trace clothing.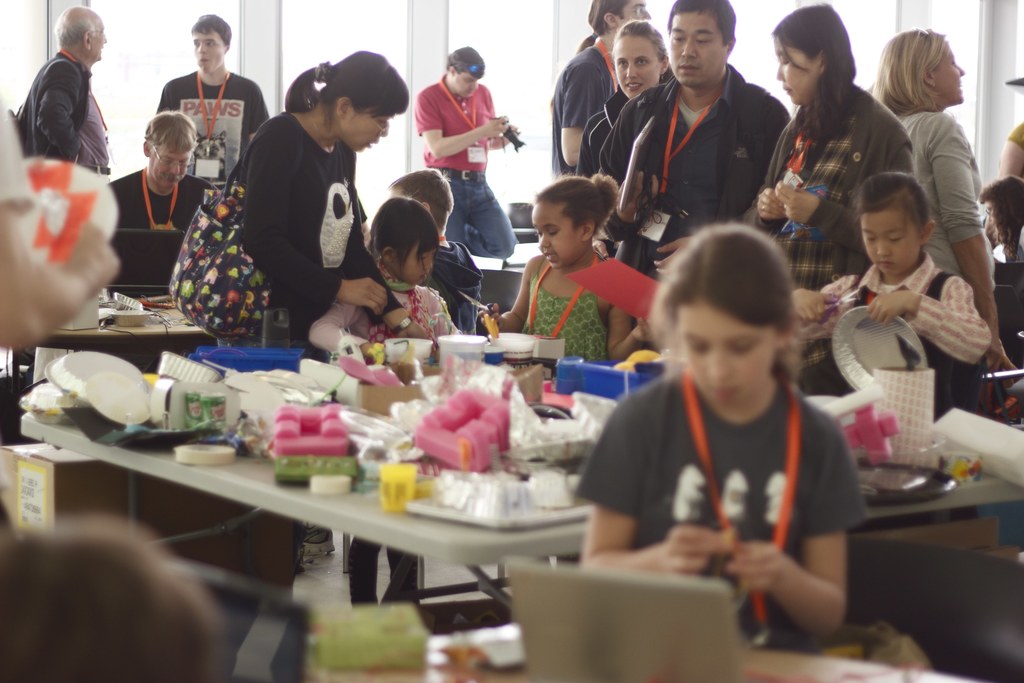
Traced to 892 102 980 297.
